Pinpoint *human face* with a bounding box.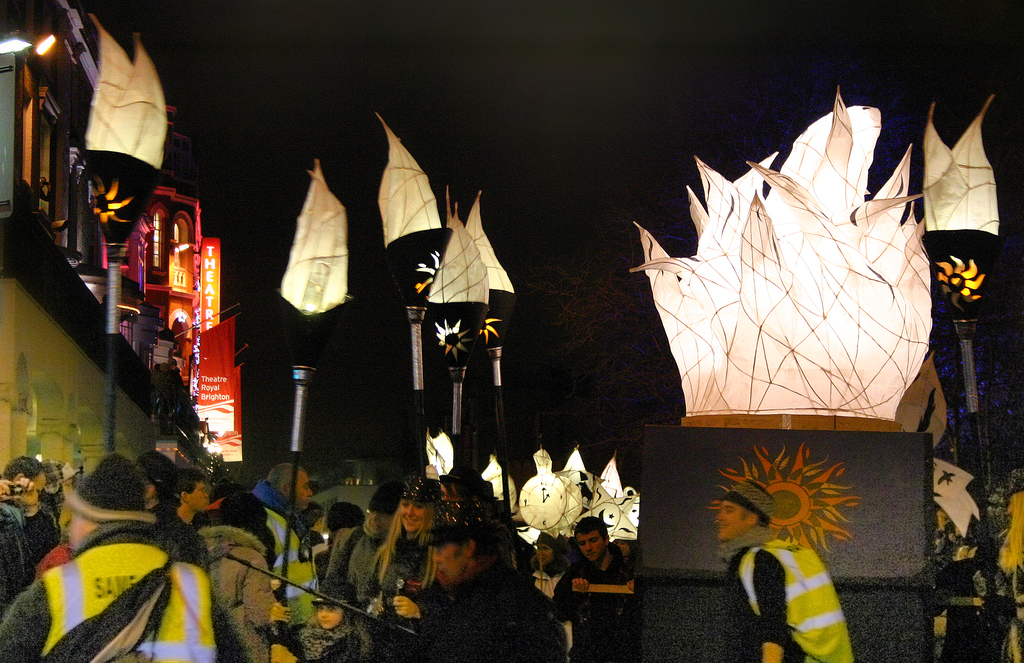
<region>402, 498, 433, 528</region>.
